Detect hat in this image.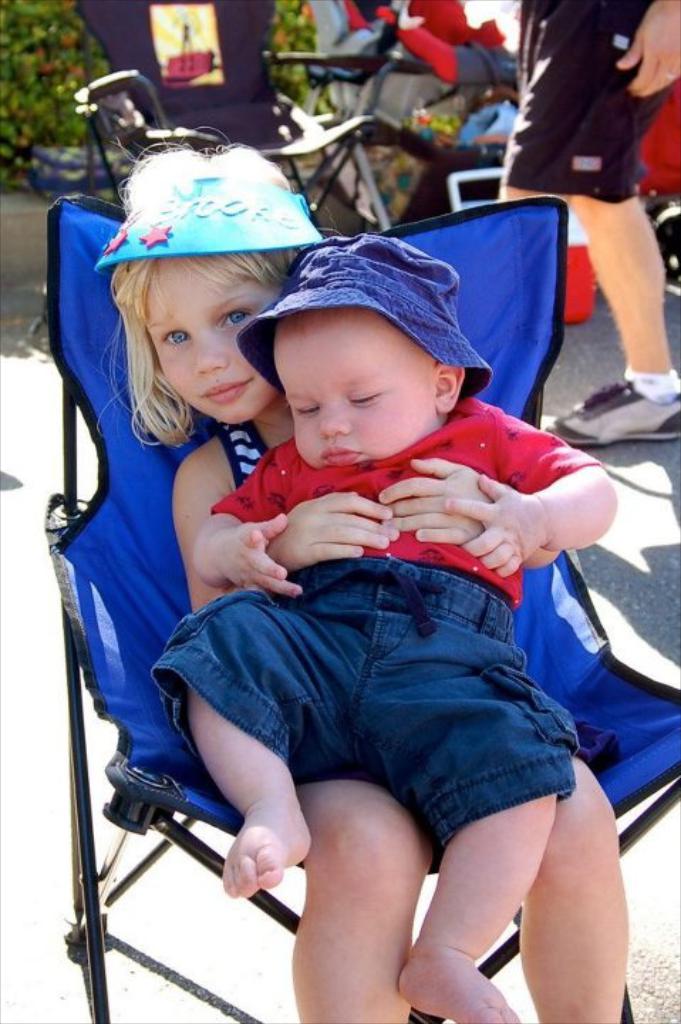
Detection: (left=223, top=222, right=516, bottom=408).
